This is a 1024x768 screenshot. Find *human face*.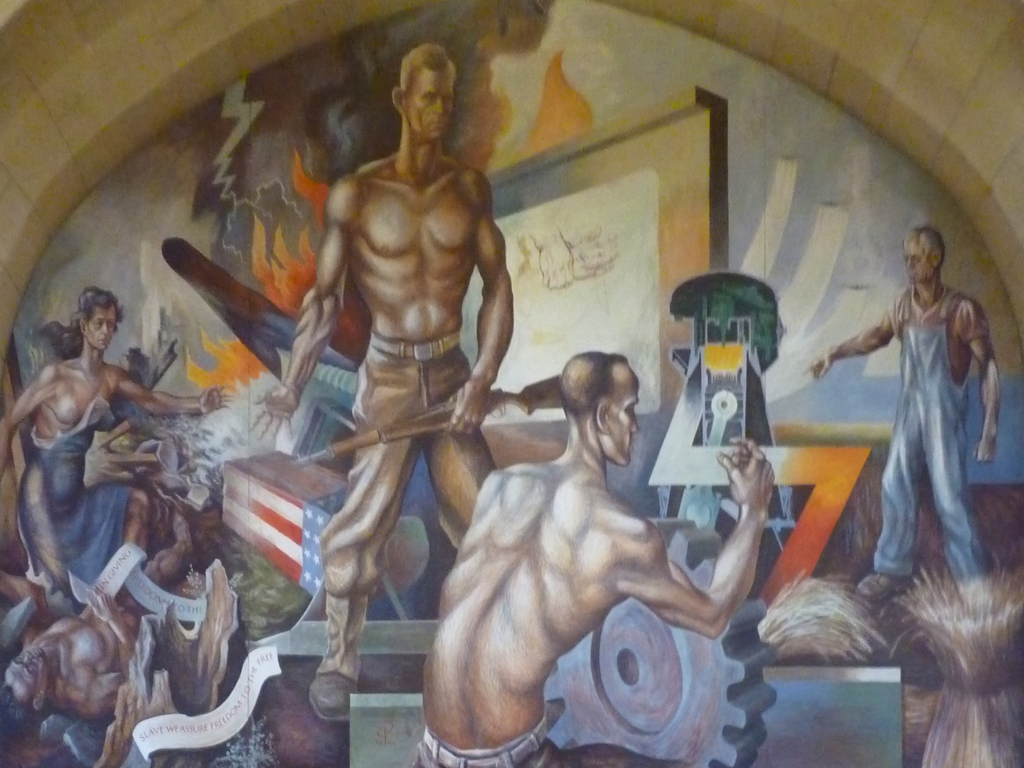
Bounding box: (left=409, top=74, right=452, bottom=143).
